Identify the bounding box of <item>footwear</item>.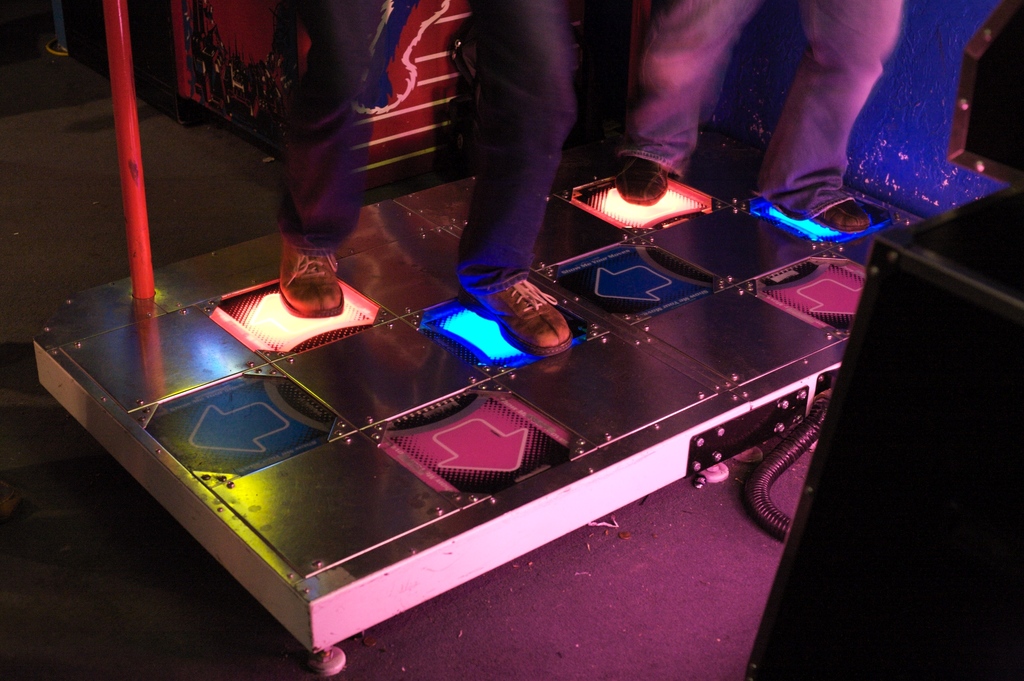
472/266/573/357.
